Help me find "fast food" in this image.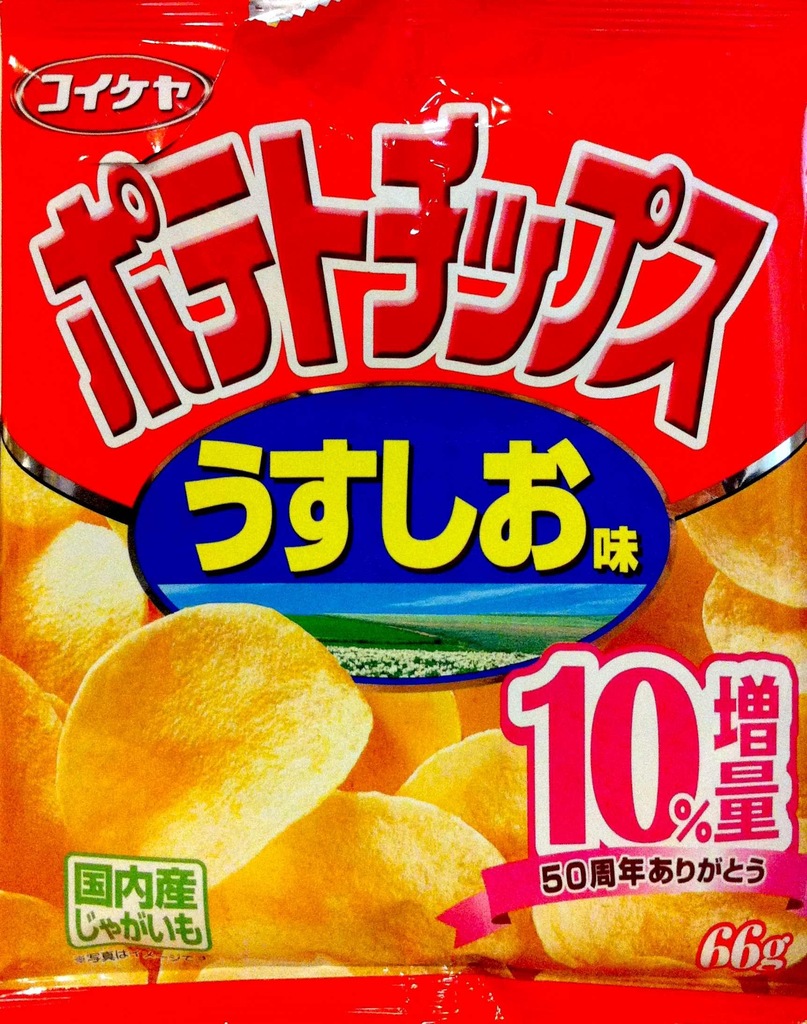
Found it: <box>188,788,510,975</box>.
